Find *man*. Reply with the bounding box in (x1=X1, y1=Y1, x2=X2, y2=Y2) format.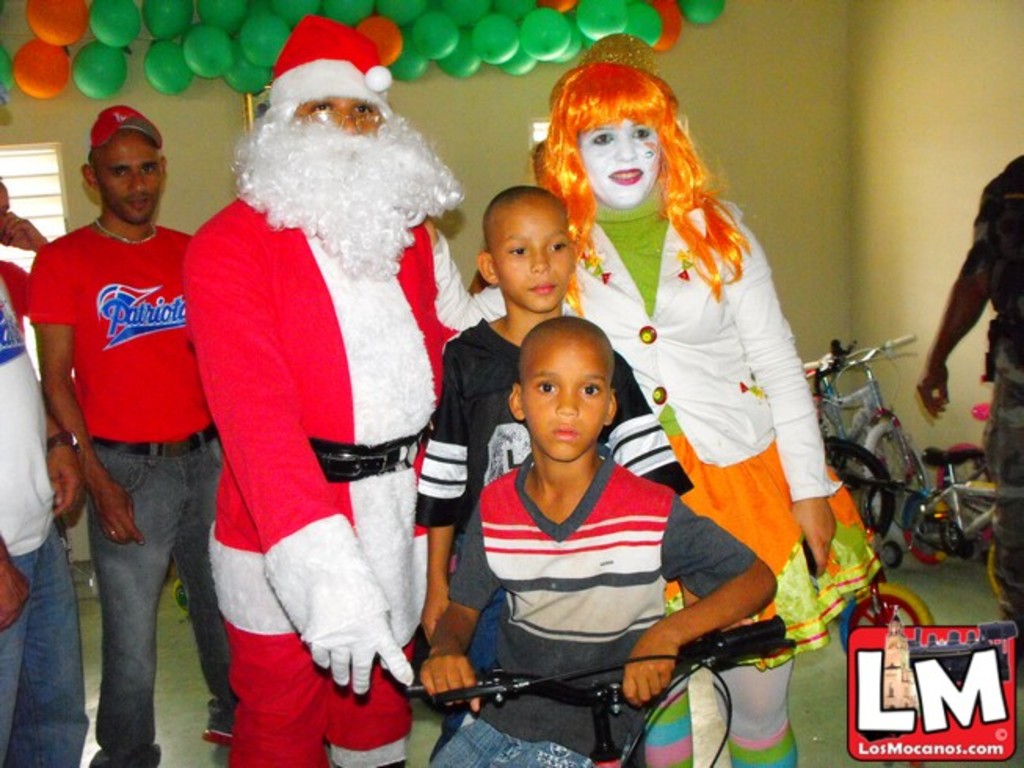
(x1=182, y1=13, x2=574, y2=766).
